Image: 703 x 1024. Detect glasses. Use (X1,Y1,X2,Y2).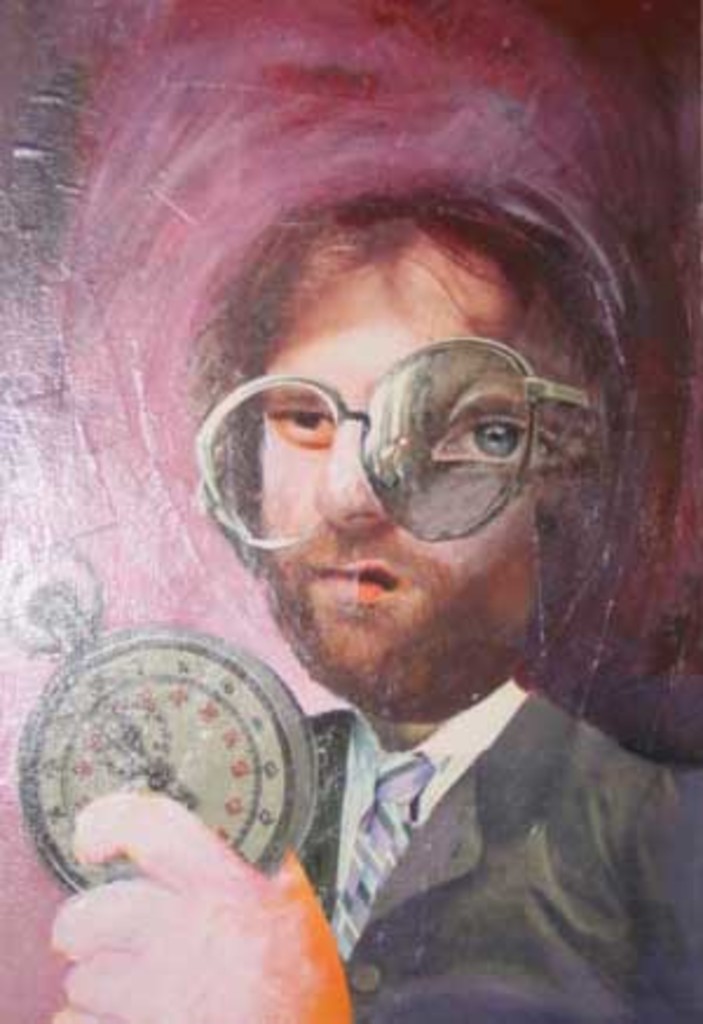
(192,328,619,565).
